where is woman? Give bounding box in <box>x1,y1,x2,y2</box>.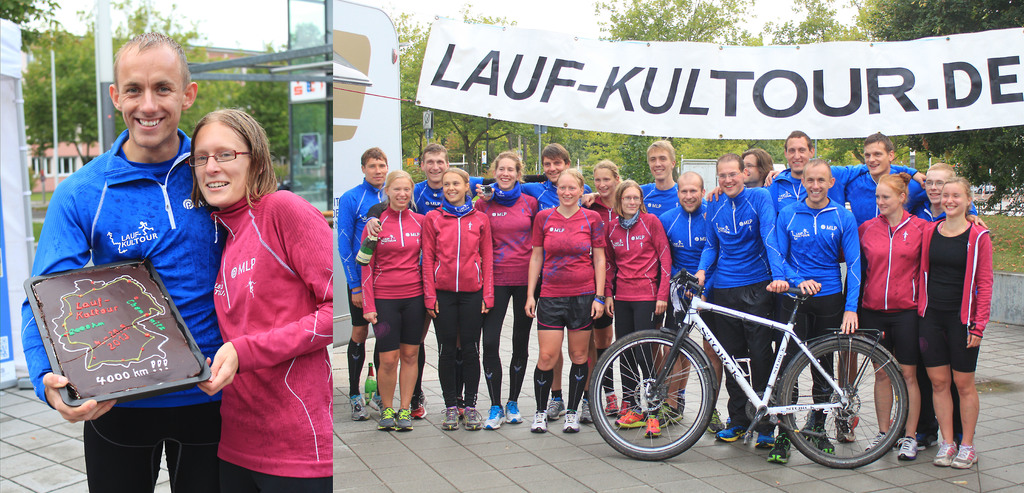
<box>920,178,995,472</box>.
